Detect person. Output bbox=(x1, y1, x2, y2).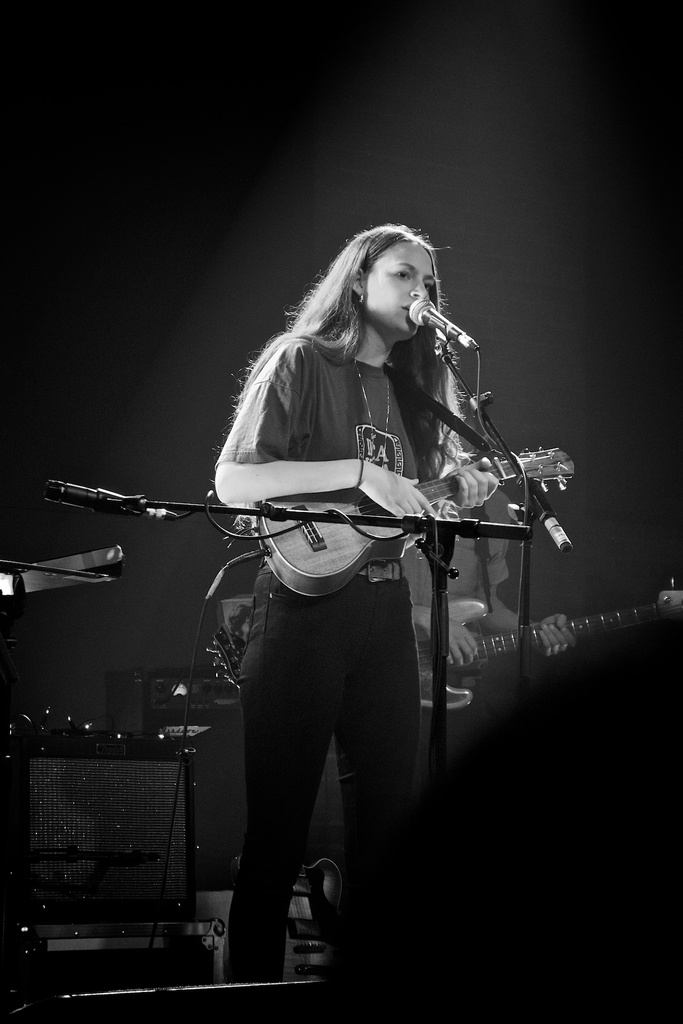
bbox=(393, 524, 568, 691).
